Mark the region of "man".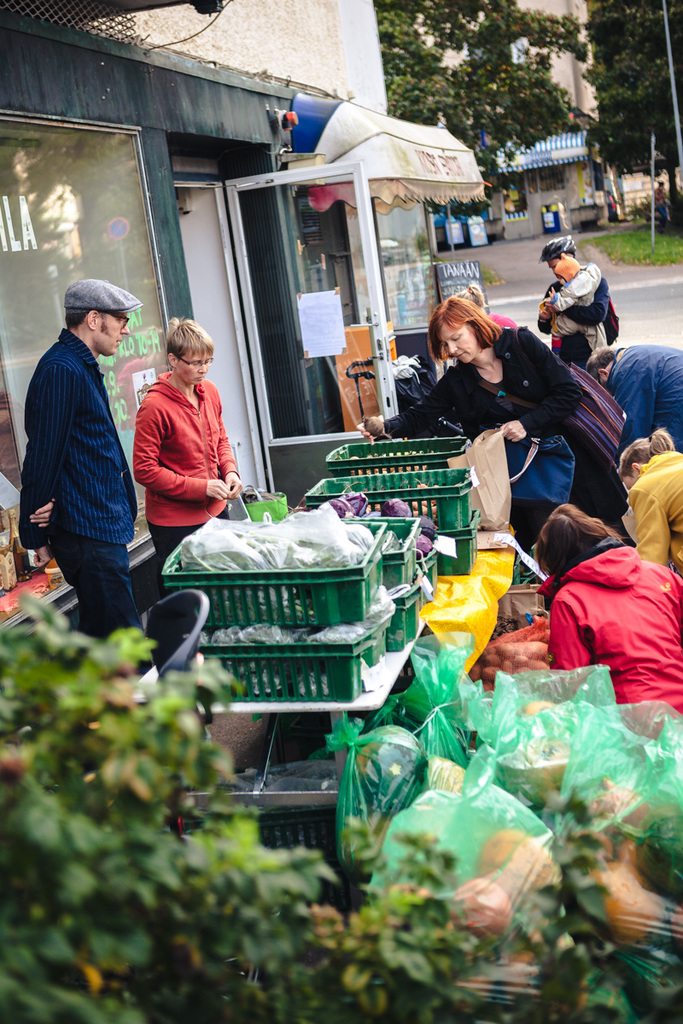
Region: bbox(588, 350, 682, 456).
